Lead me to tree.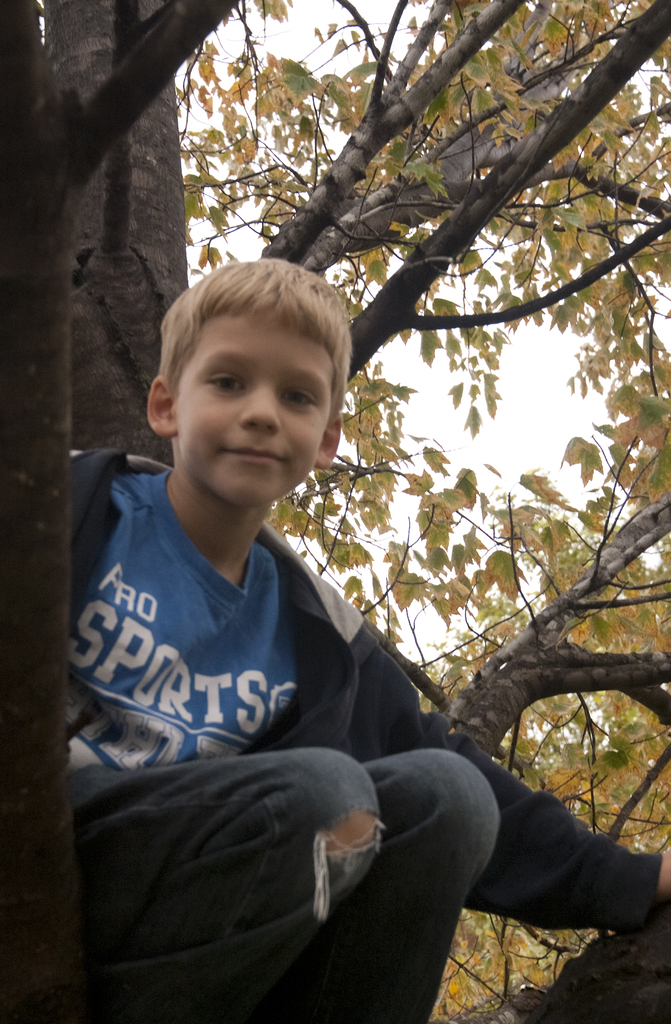
Lead to [0,0,242,1023].
